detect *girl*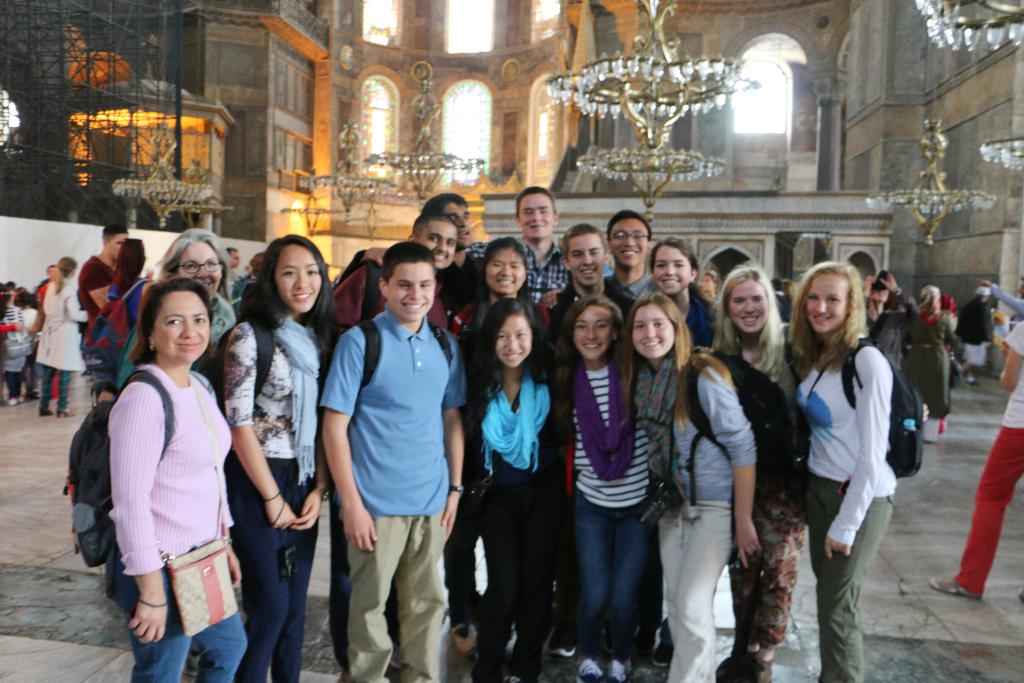
{"left": 556, "top": 295, "right": 661, "bottom": 682}
